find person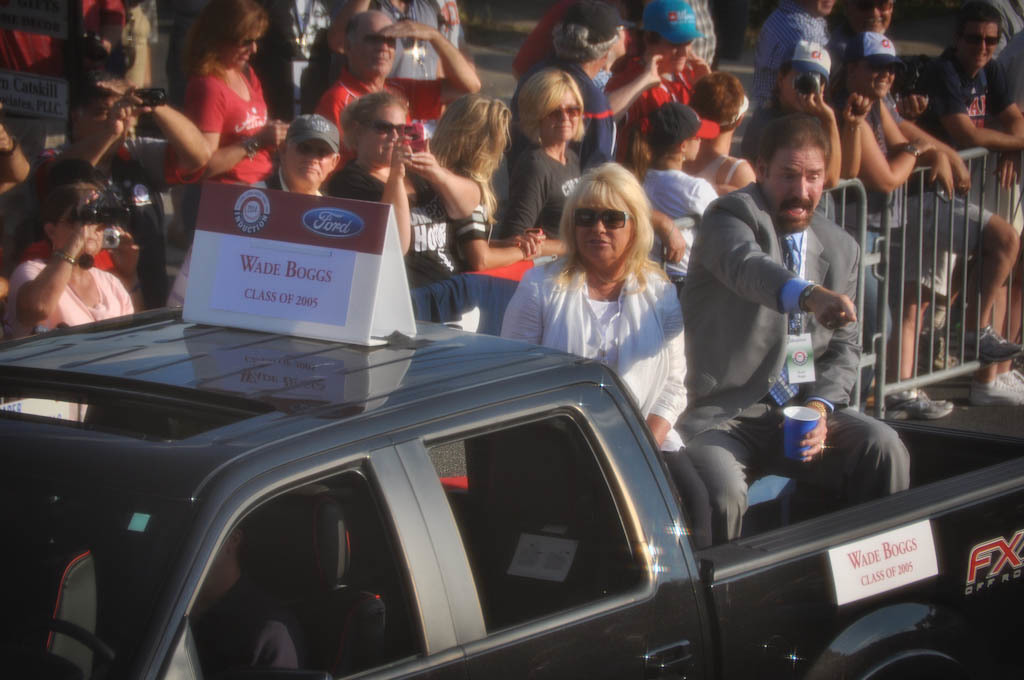
BBox(675, 94, 918, 554)
